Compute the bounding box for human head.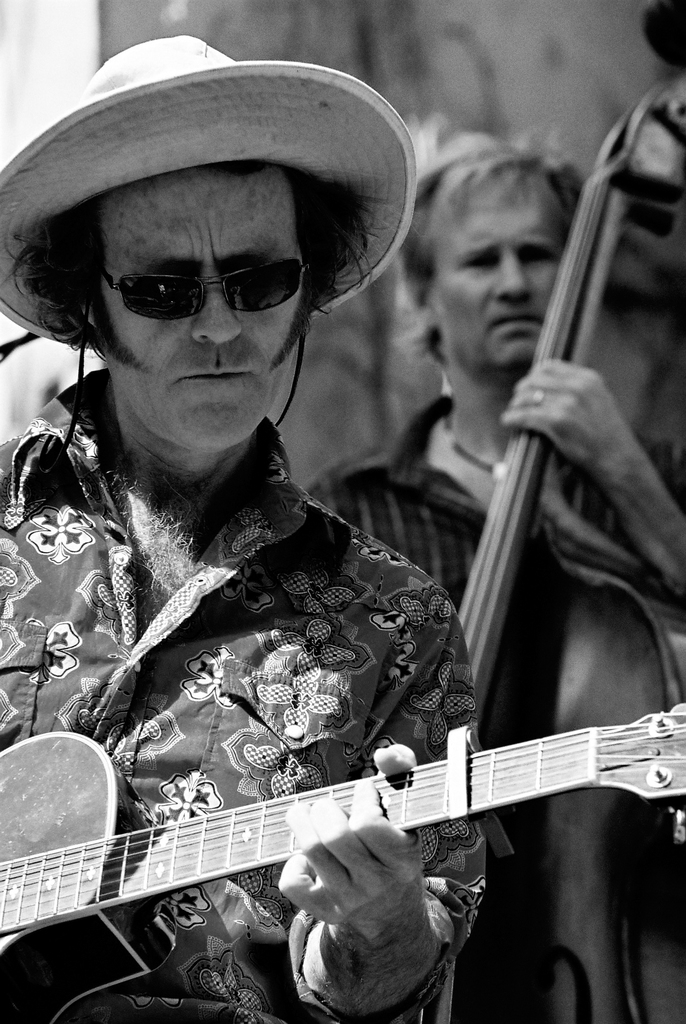
pyautogui.locateOnScreen(16, 154, 386, 442).
